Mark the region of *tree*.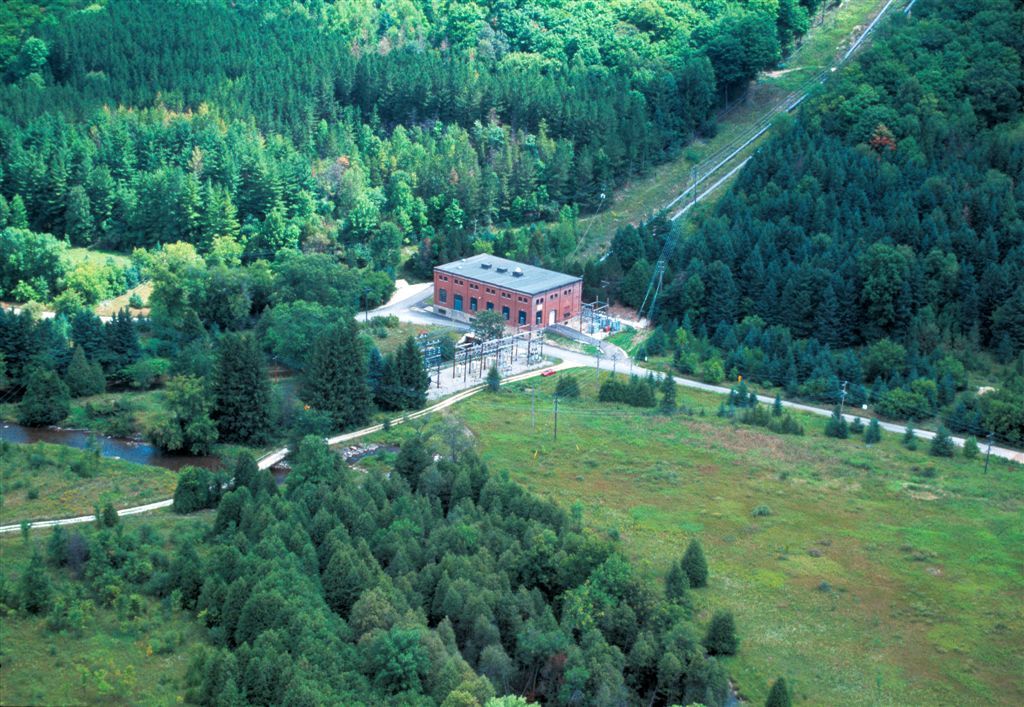
Region: 579, 93, 602, 140.
